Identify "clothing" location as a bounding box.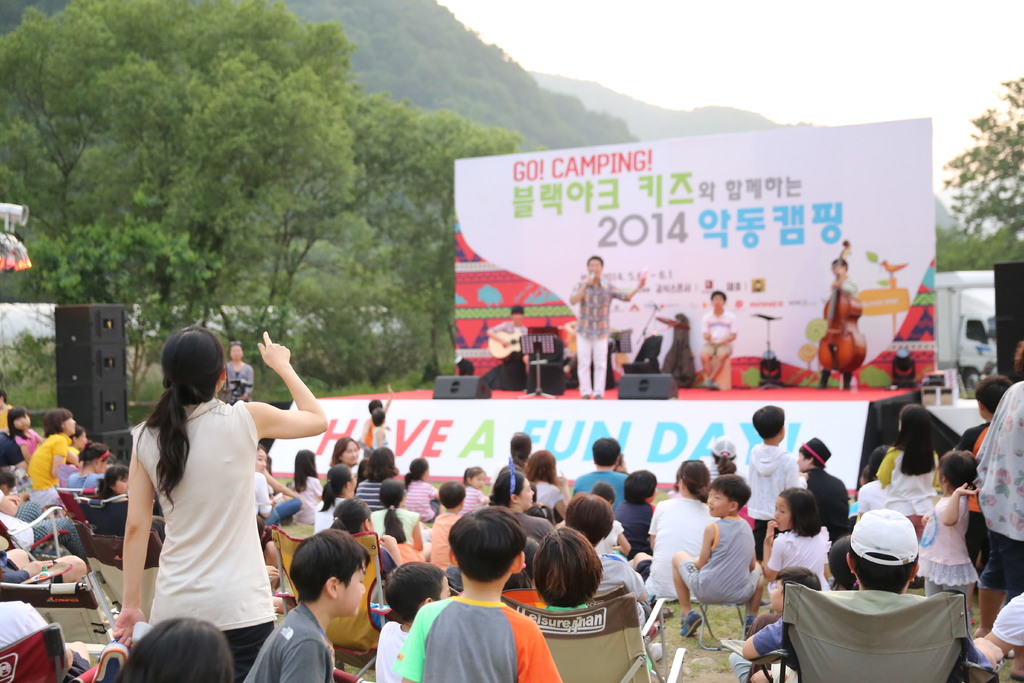
region(973, 383, 1023, 588).
